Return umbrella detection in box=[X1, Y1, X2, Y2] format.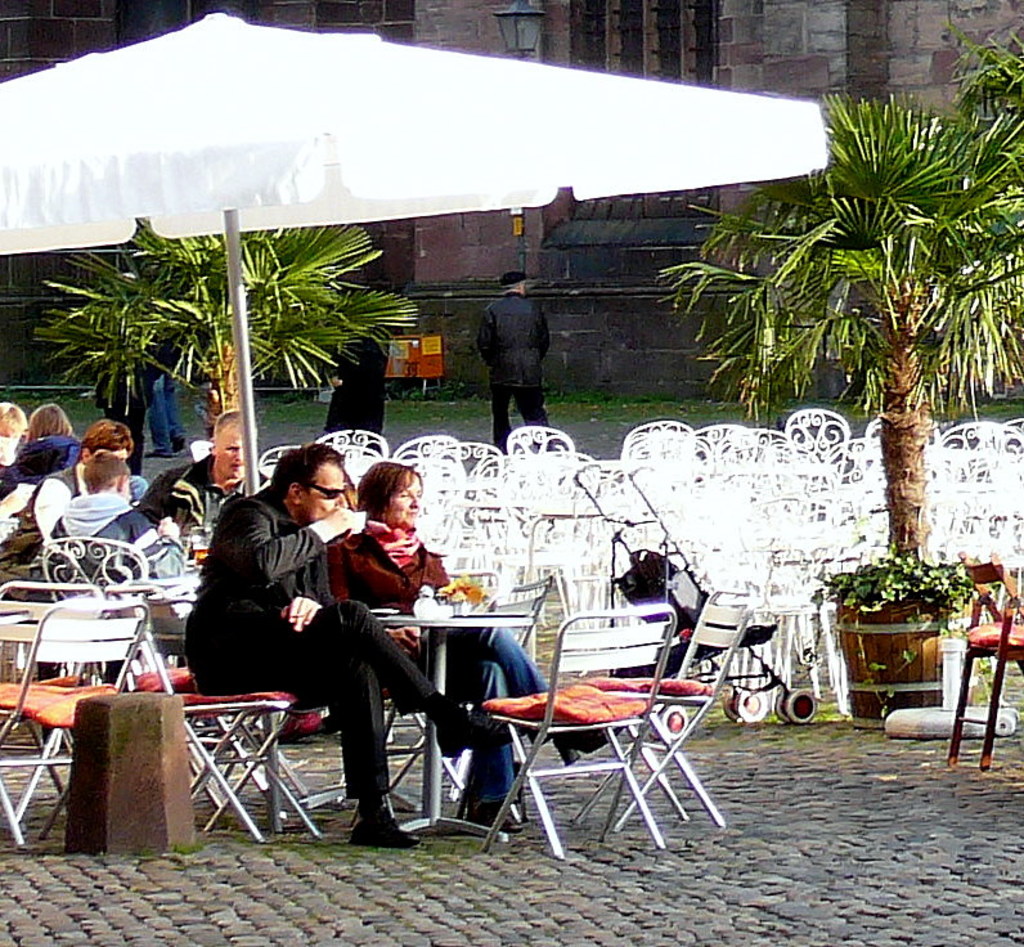
box=[0, 5, 823, 494].
